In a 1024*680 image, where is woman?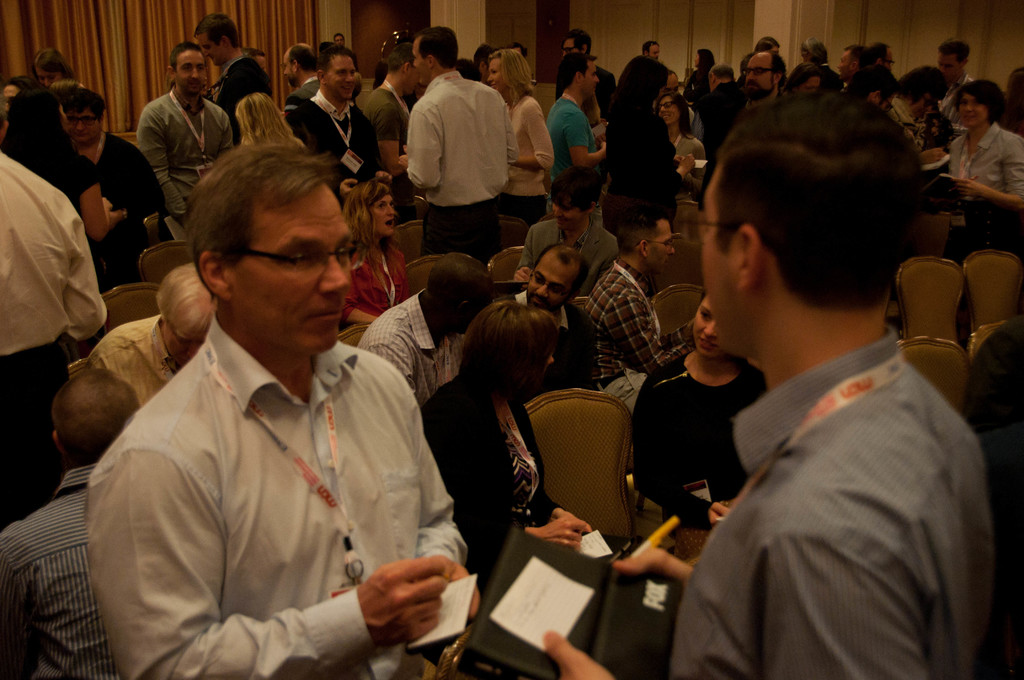
[left=25, top=46, right=87, bottom=99].
